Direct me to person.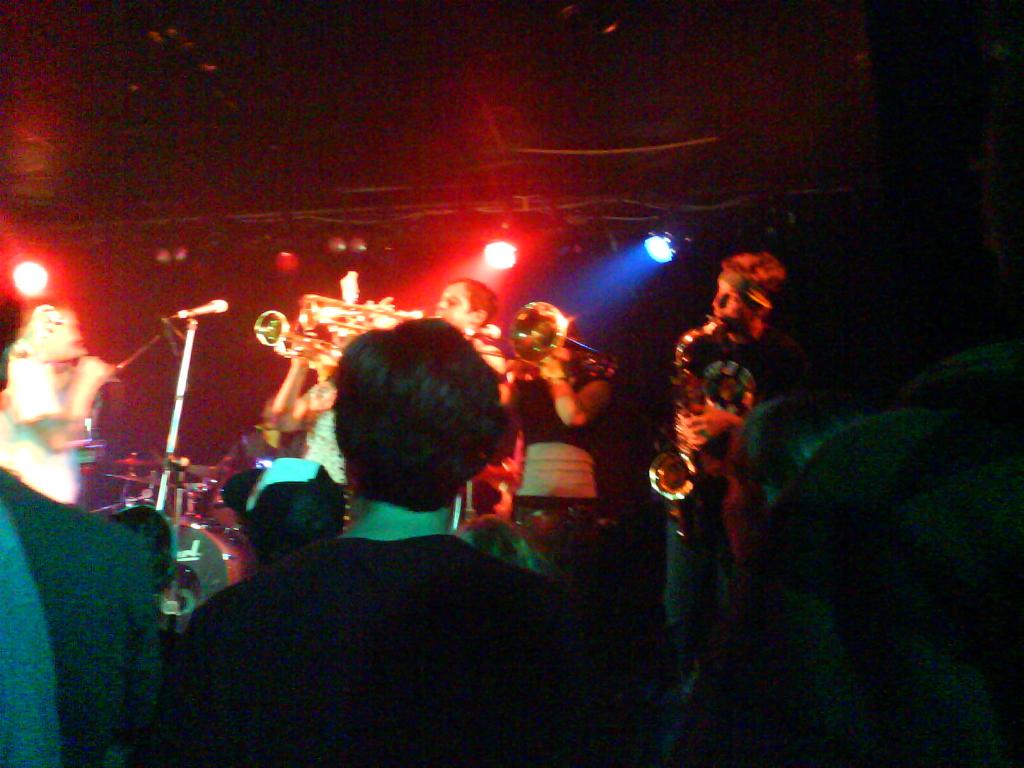
Direction: {"x1": 0, "y1": 291, "x2": 159, "y2": 767}.
